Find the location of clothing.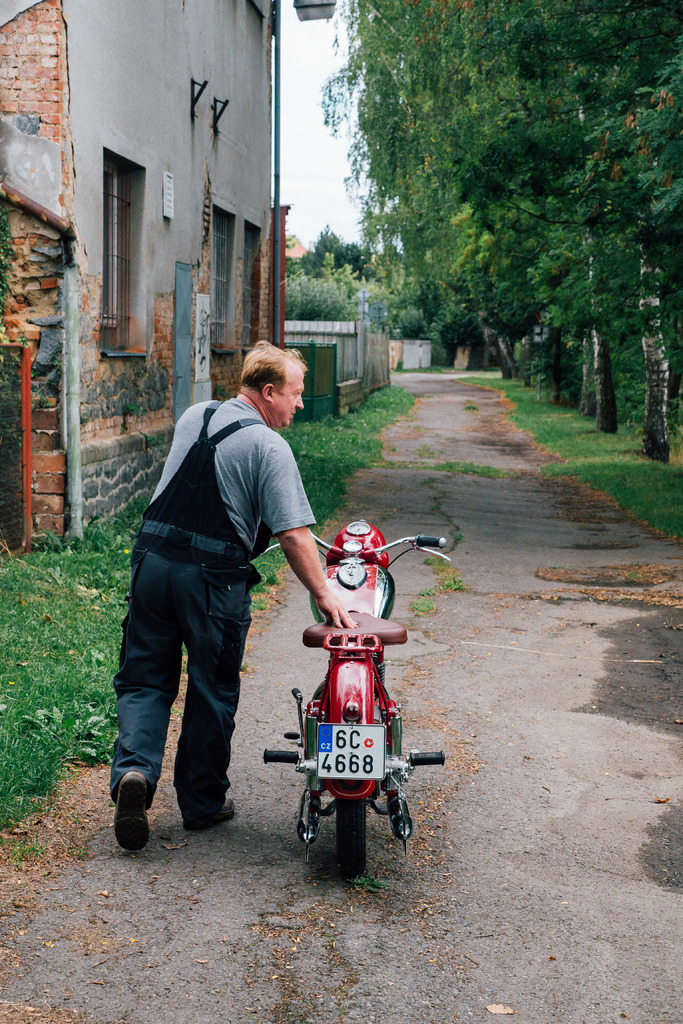
Location: 111:402:316:780.
